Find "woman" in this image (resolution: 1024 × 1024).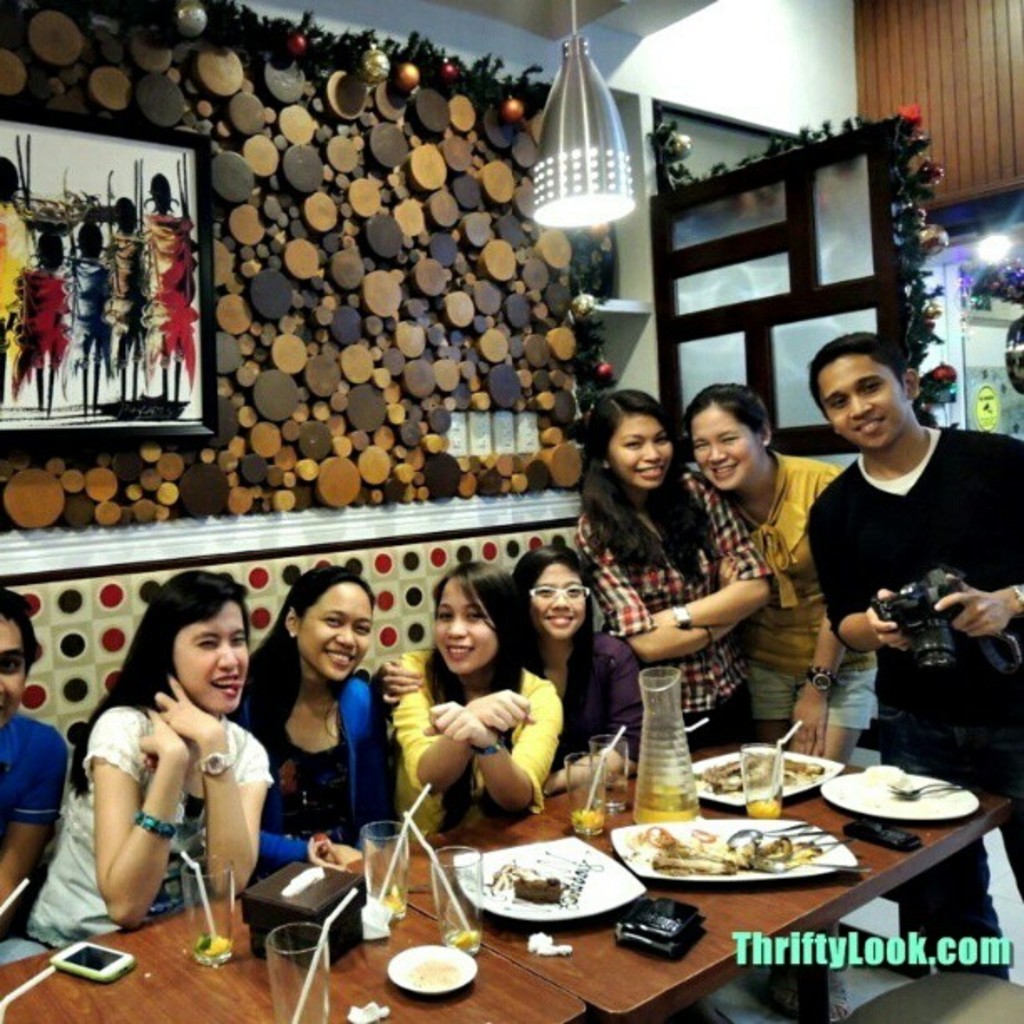
bbox=[388, 559, 574, 848].
